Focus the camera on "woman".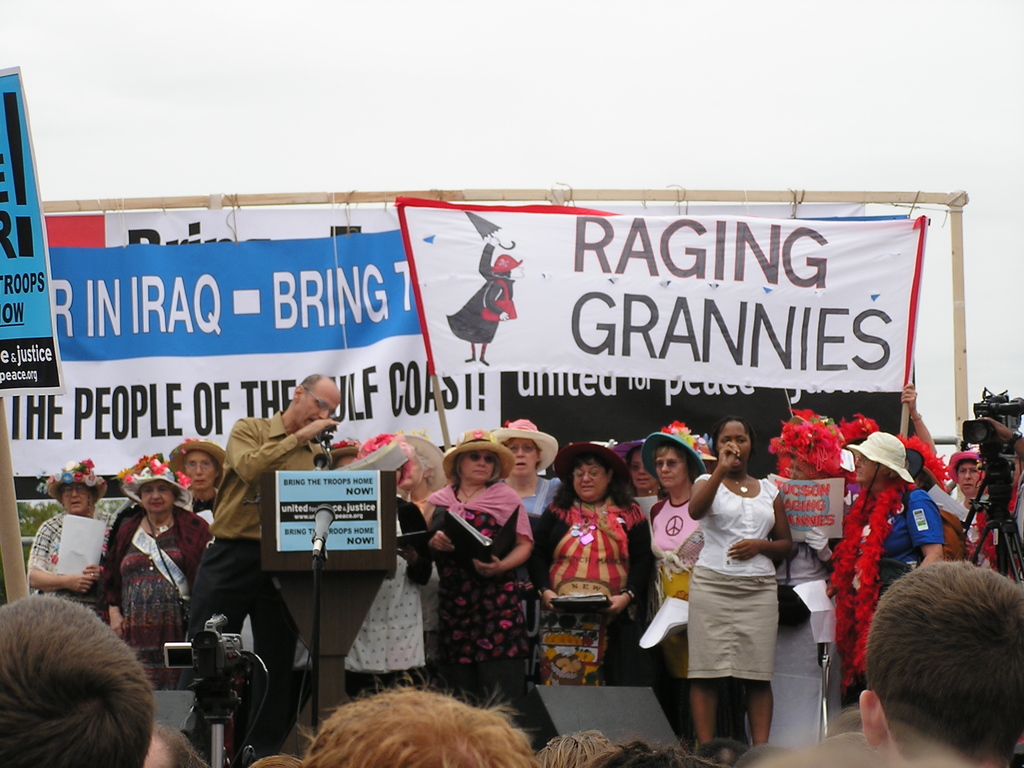
Focus region: x1=164 y1=433 x2=223 y2=531.
